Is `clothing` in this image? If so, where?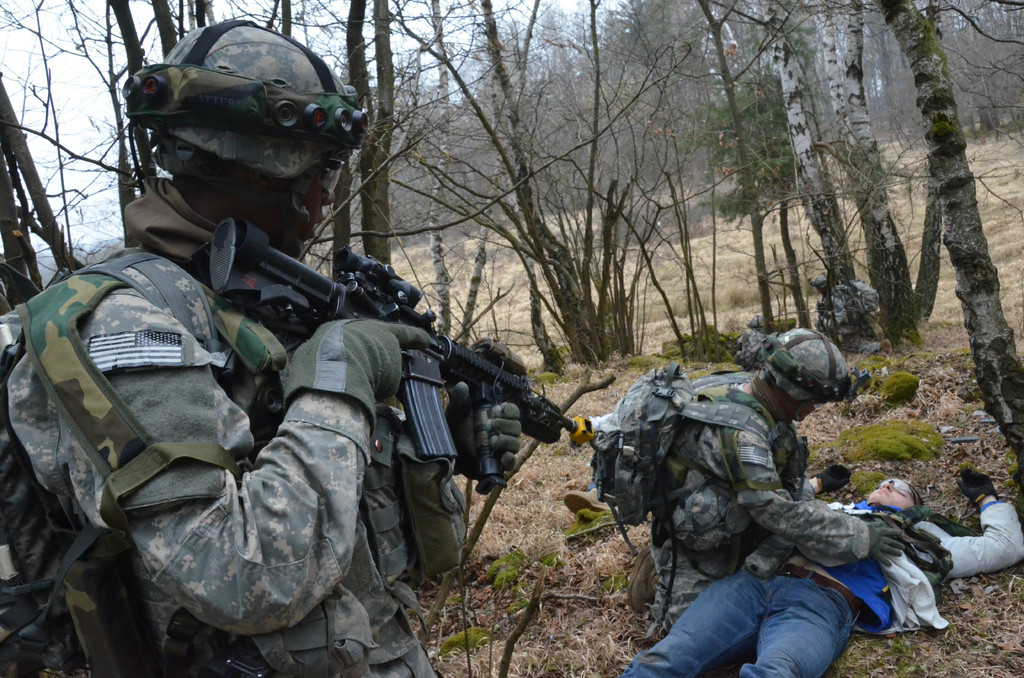
Yes, at bbox=(649, 380, 865, 630).
